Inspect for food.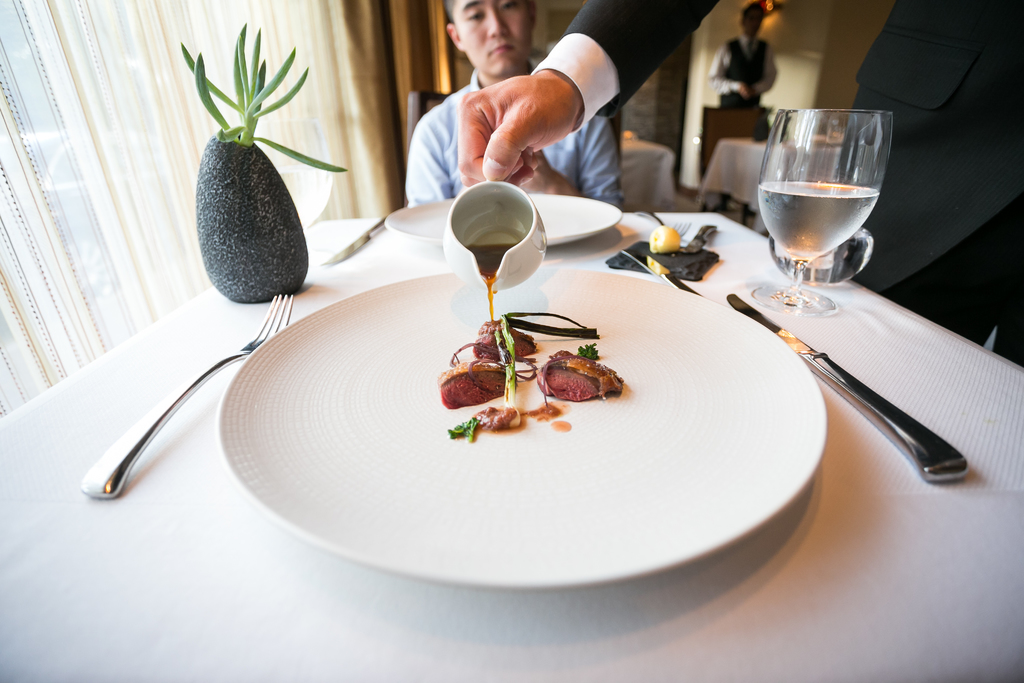
Inspection: Rect(650, 224, 680, 253).
